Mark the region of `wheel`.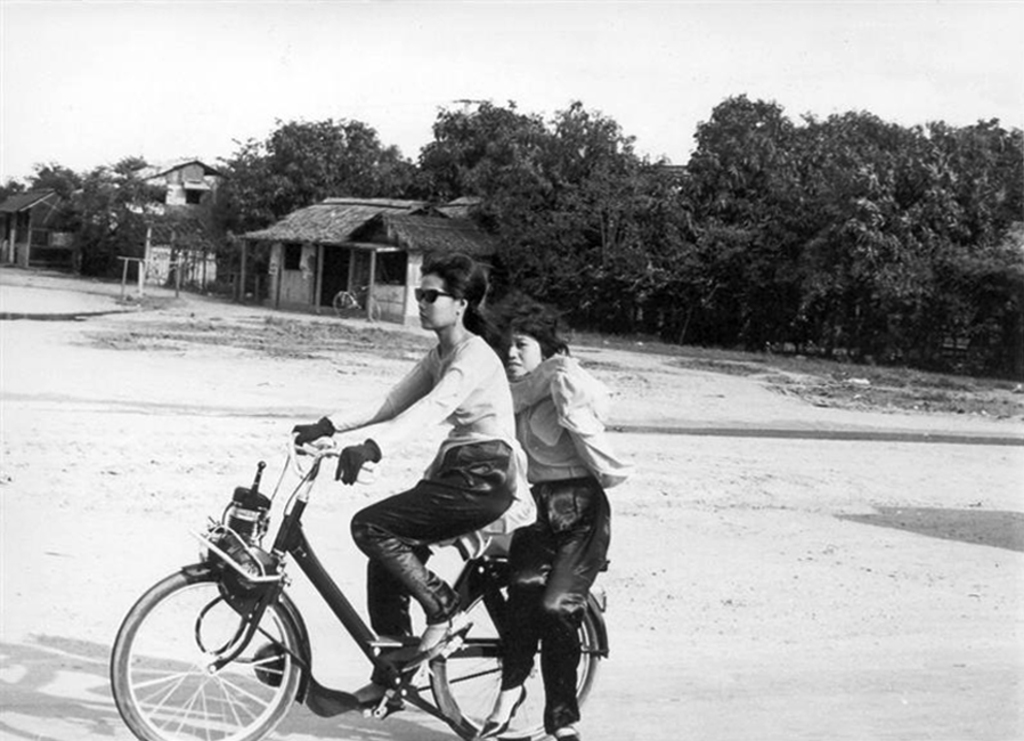
Region: 429/569/607/740.
